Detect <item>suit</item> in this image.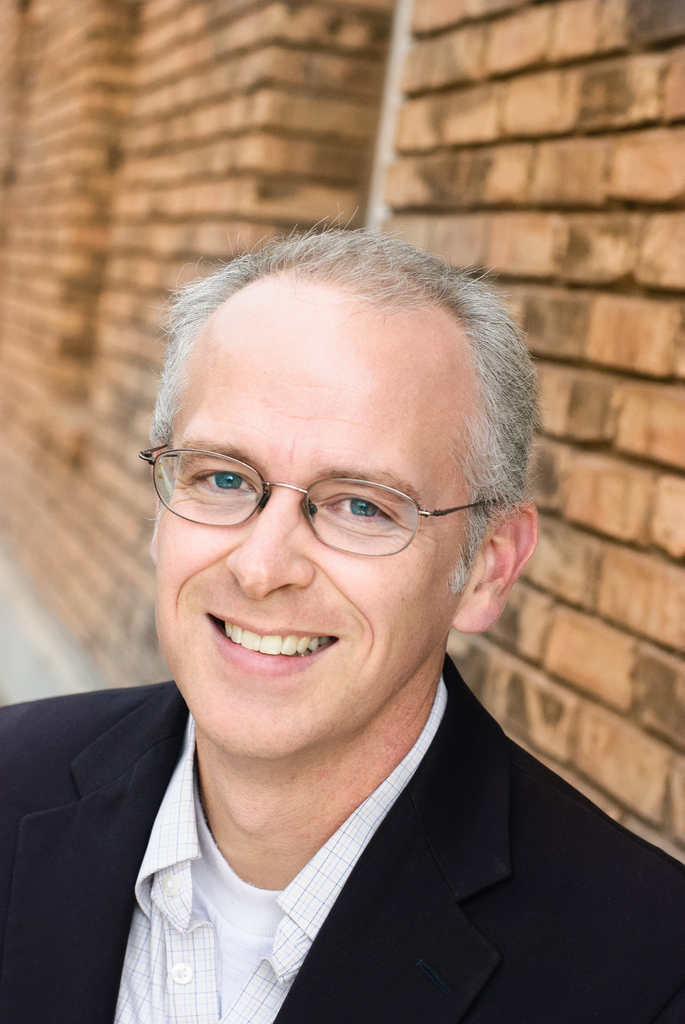
Detection: BBox(24, 657, 661, 1004).
